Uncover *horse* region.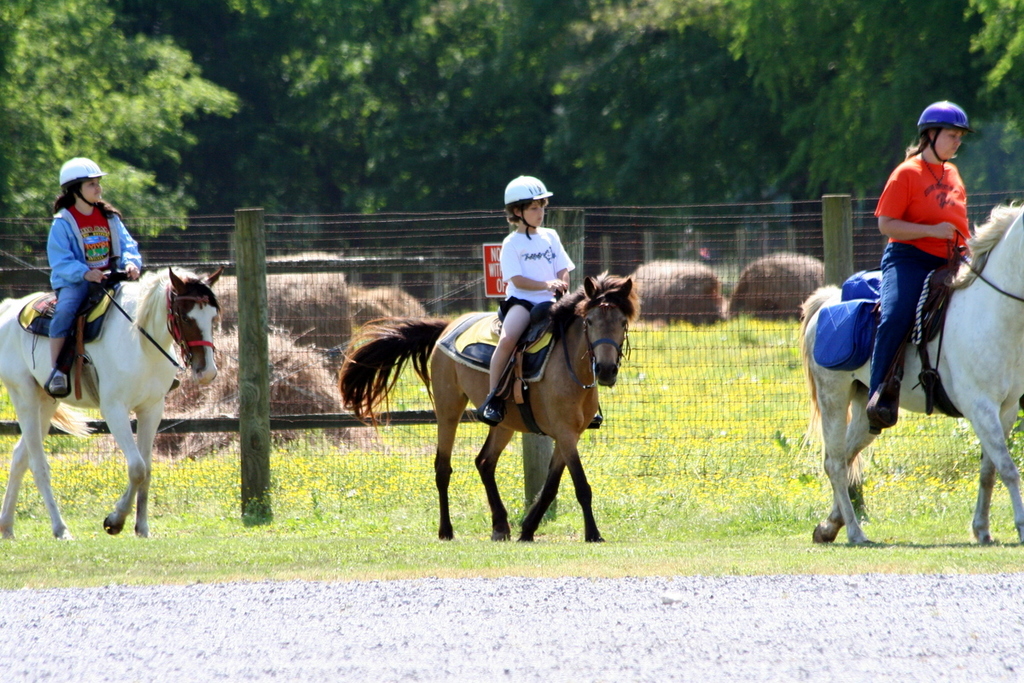
Uncovered: (x1=338, y1=270, x2=638, y2=544).
